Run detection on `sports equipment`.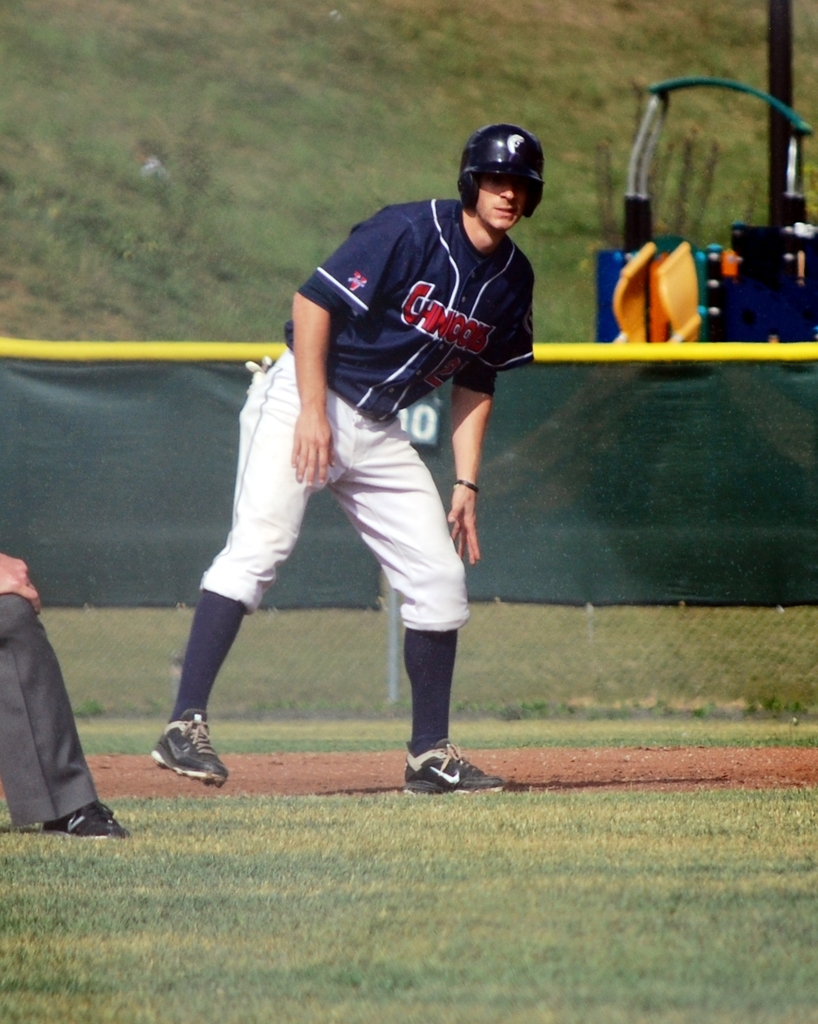
Result: rect(398, 746, 505, 802).
